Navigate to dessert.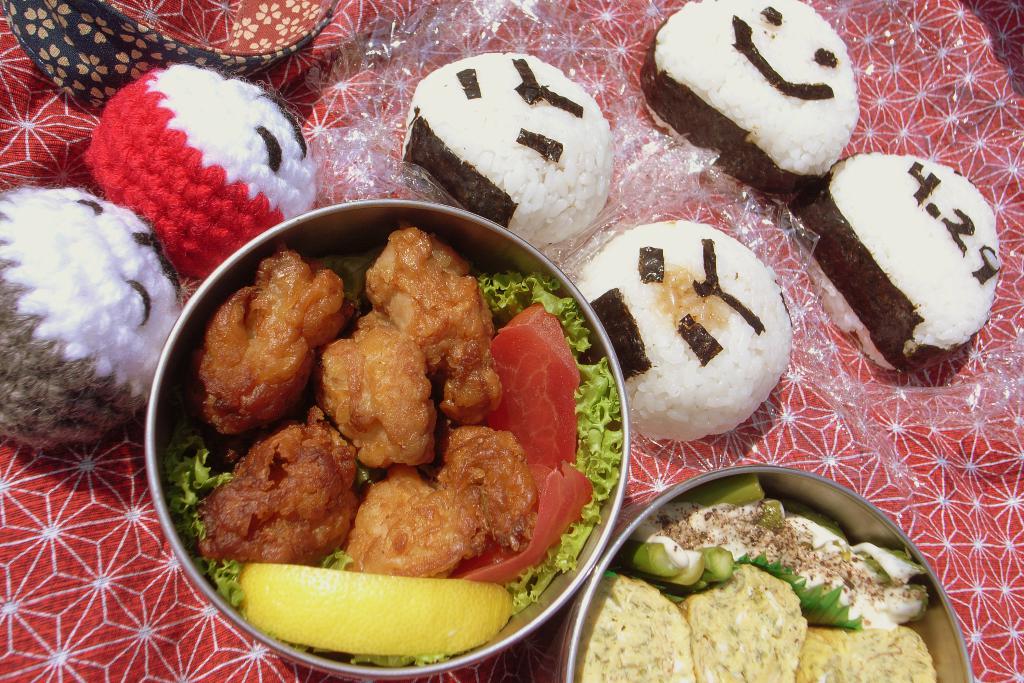
Navigation target: {"x1": 579, "y1": 482, "x2": 934, "y2": 682}.
